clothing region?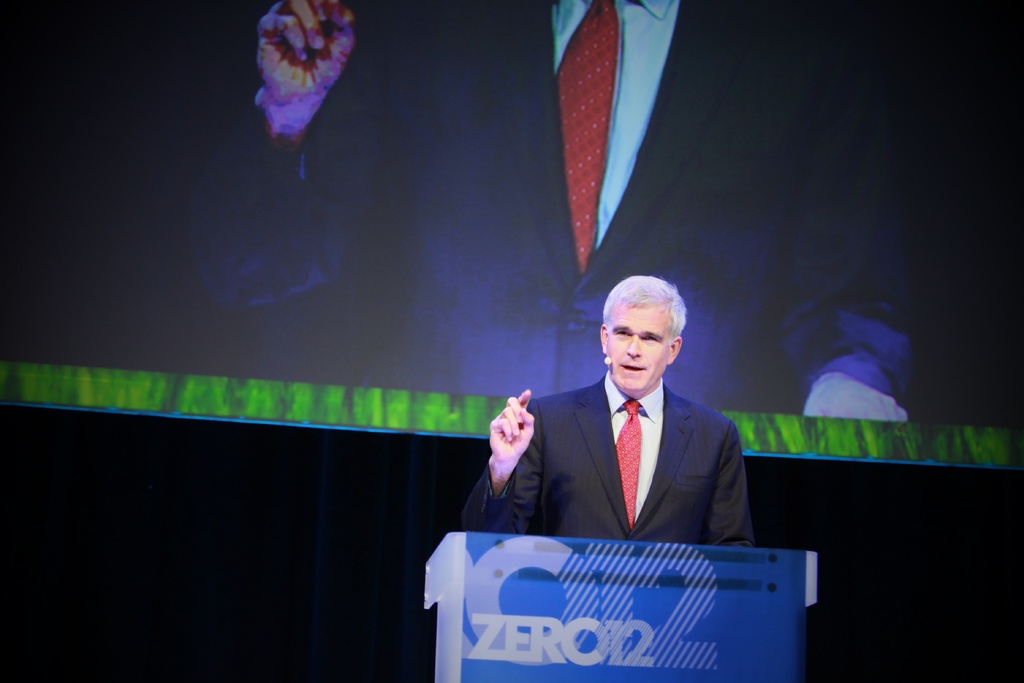
456/367/755/547
